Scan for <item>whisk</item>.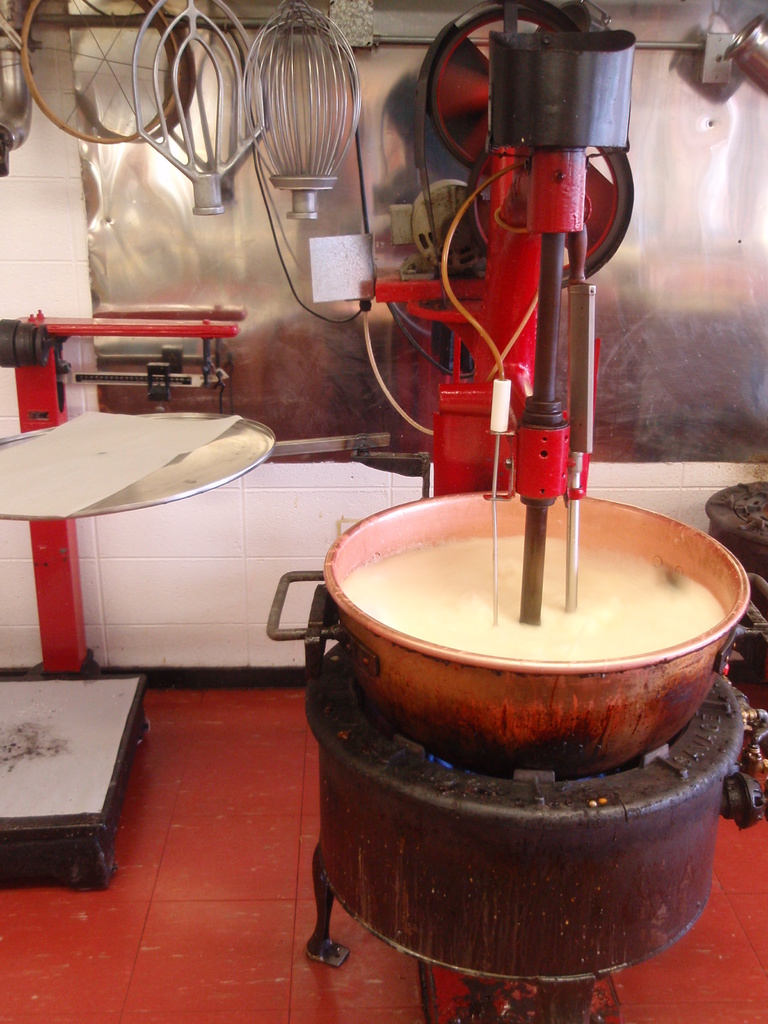
Scan result: [x1=234, y1=0, x2=361, y2=221].
